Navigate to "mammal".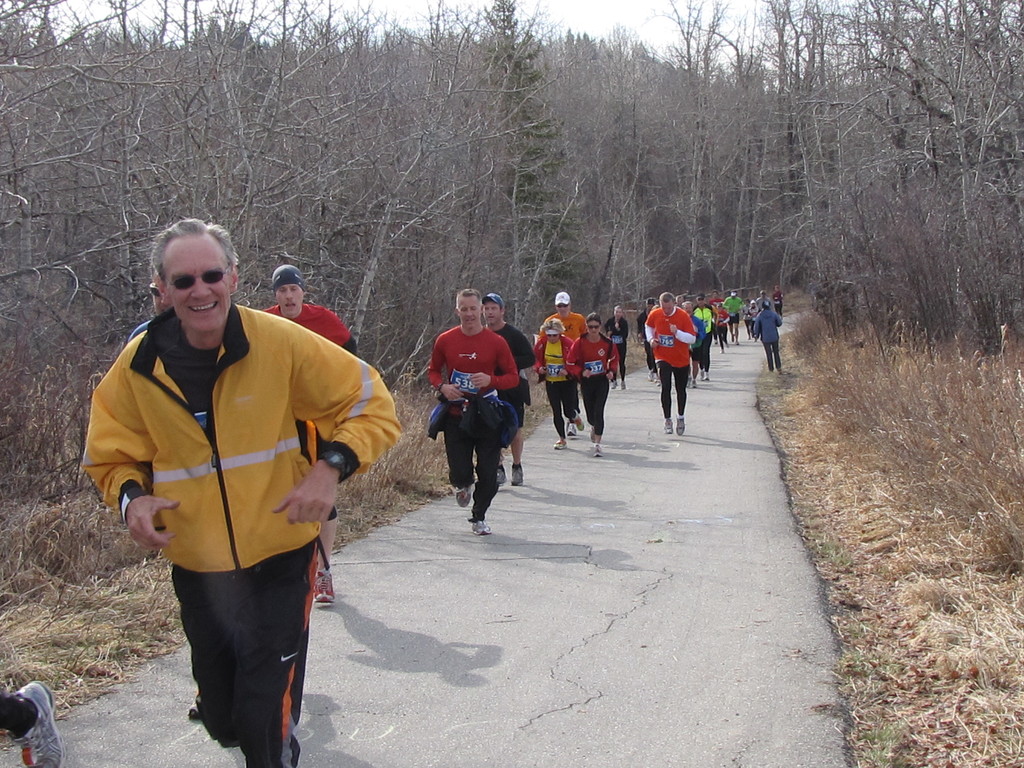
Navigation target: x1=127, y1=278, x2=200, y2=720.
